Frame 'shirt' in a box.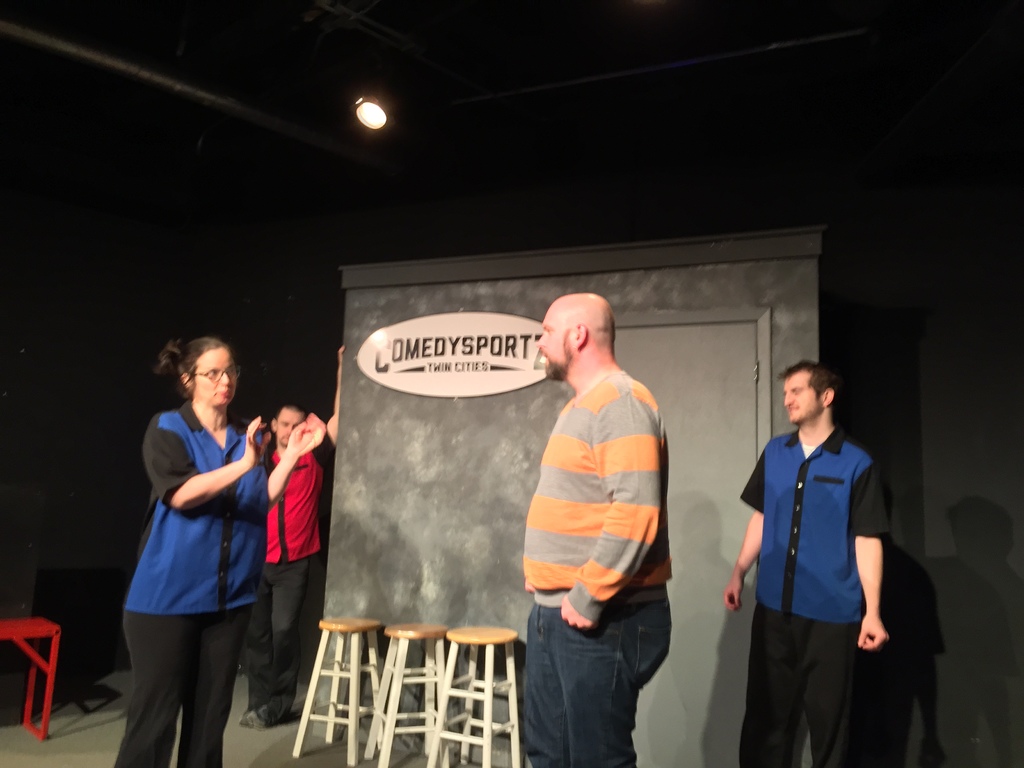
left=268, top=424, right=335, bottom=564.
